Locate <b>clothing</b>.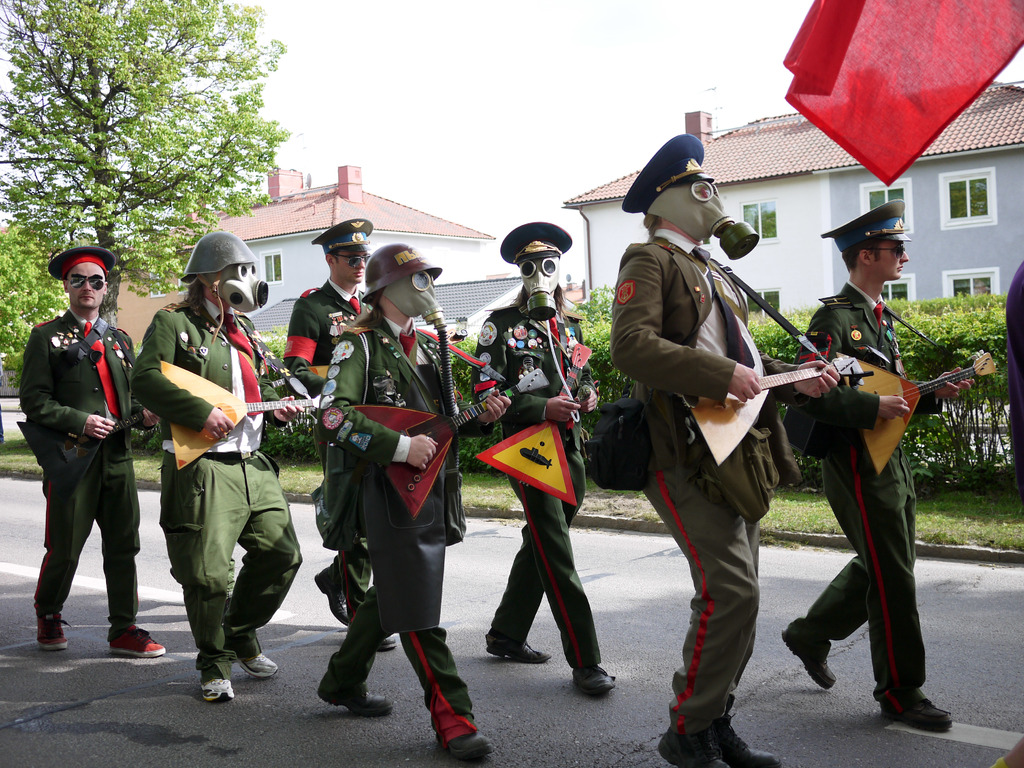
Bounding box: (x1=313, y1=316, x2=467, y2=637).
